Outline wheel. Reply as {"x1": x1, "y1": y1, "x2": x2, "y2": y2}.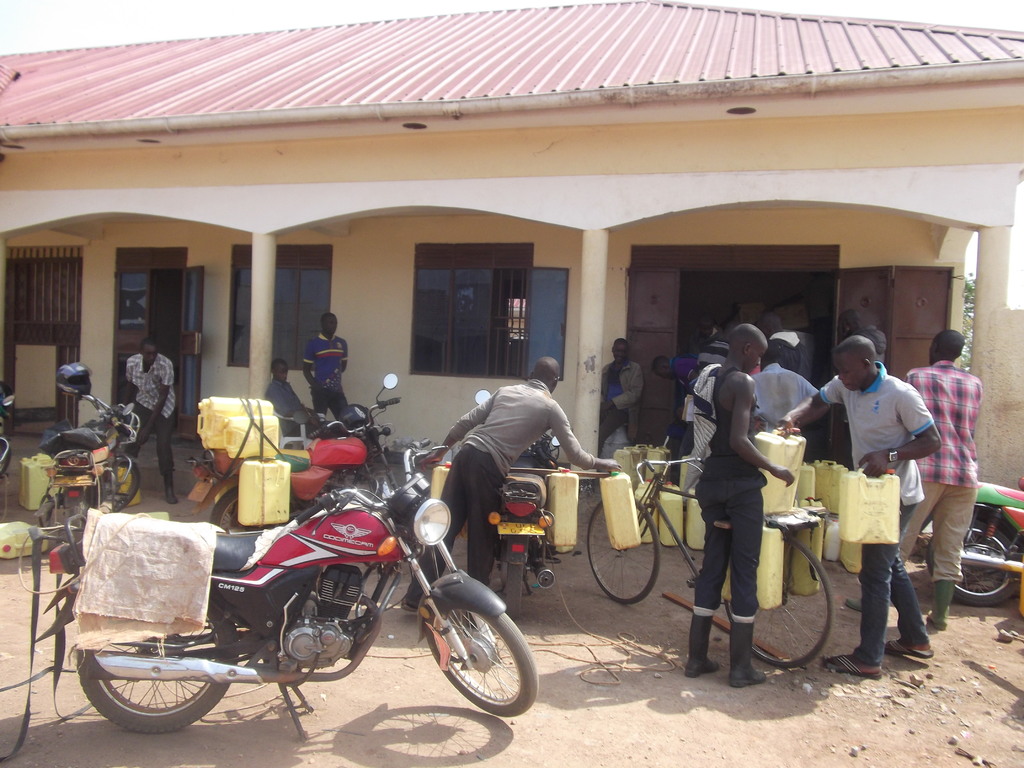
{"x1": 584, "y1": 500, "x2": 664, "y2": 602}.
